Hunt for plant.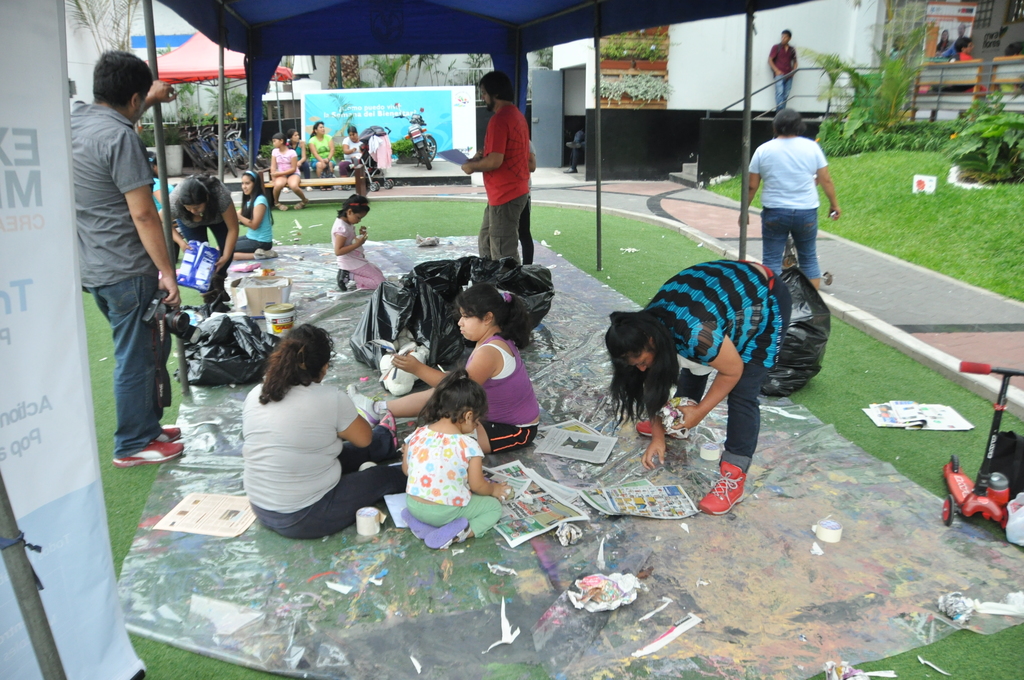
Hunted down at 169,75,207,122.
